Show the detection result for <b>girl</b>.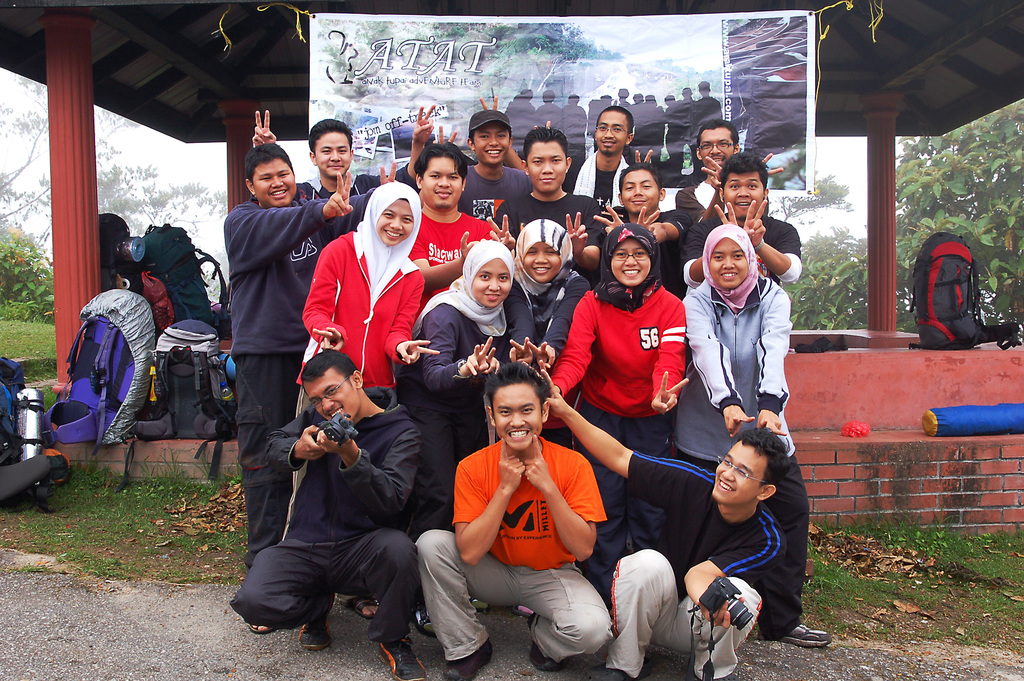
[x1=400, y1=237, x2=536, y2=634].
